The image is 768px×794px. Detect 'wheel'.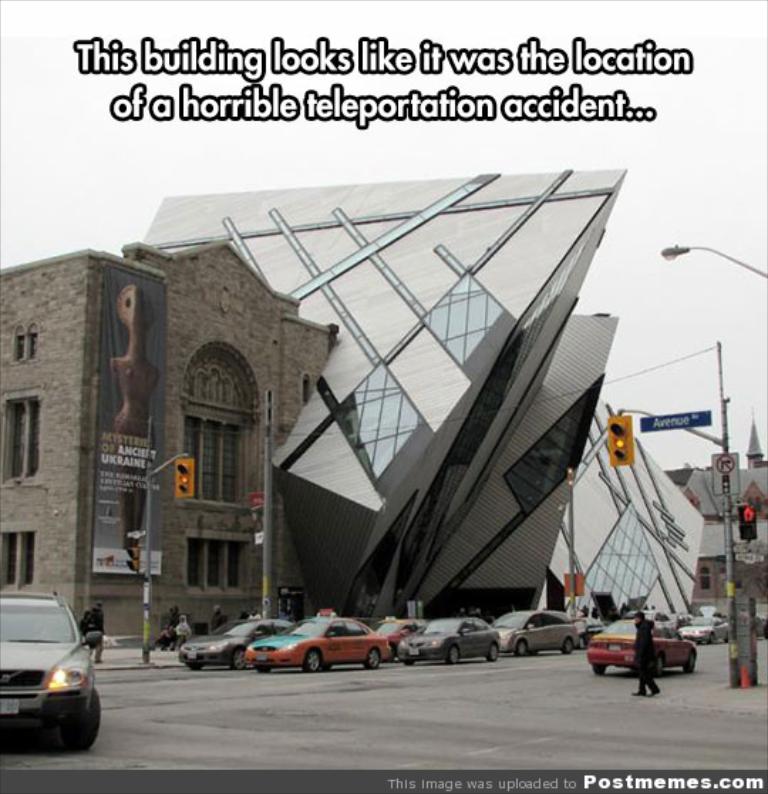
Detection: x1=592, y1=666, x2=607, y2=677.
